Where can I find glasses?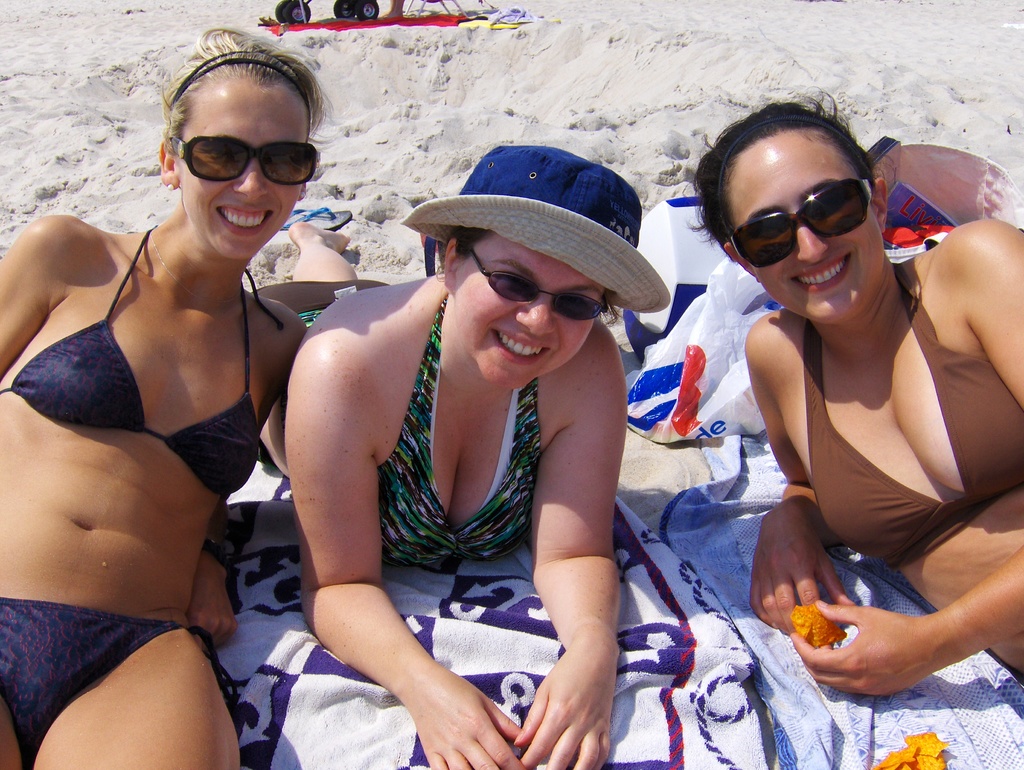
You can find it at x1=471, y1=244, x2=615, y2=325.
